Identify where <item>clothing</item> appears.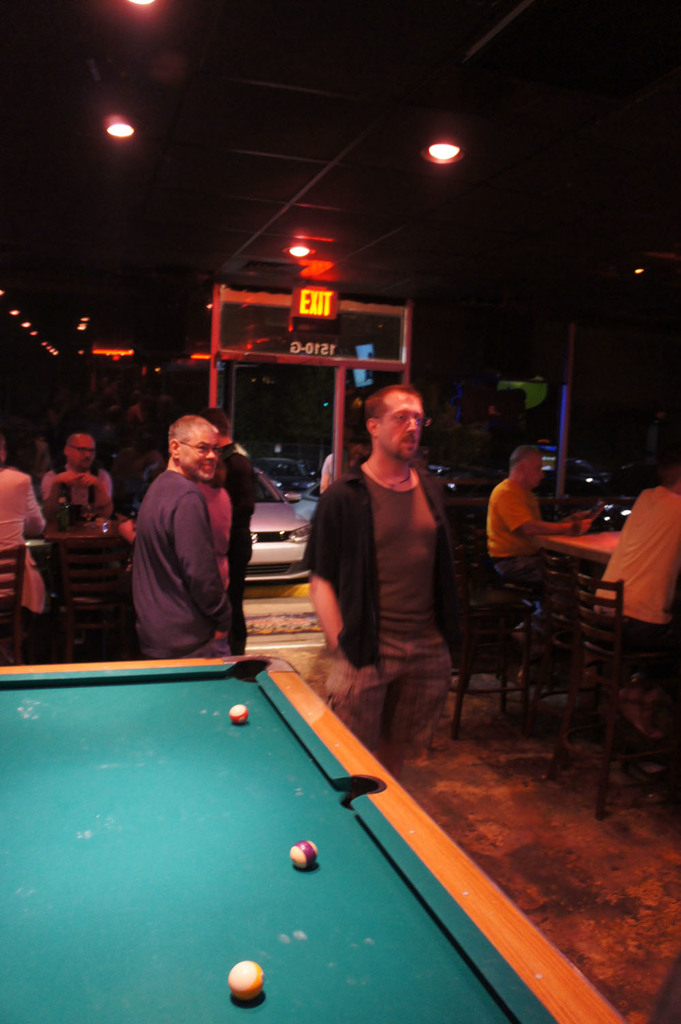
Appears at (479,468,549,621).
